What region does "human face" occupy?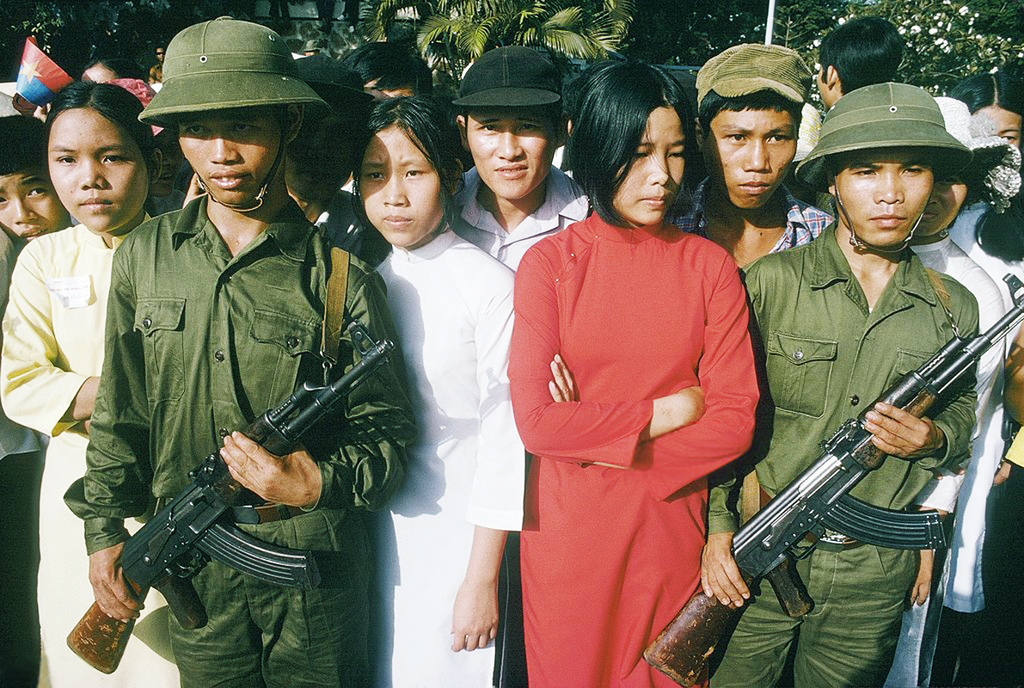
355,120,448,247.
